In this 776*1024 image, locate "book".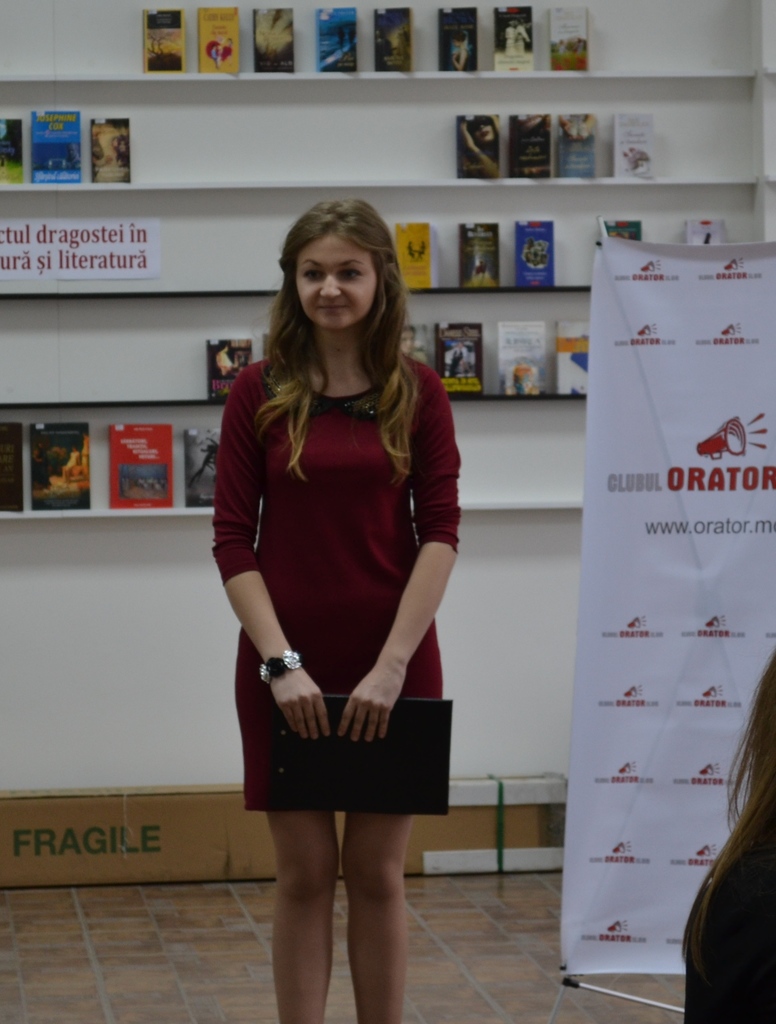
Bounding box: x1=458 y1=219 x2=501 y2=285.
